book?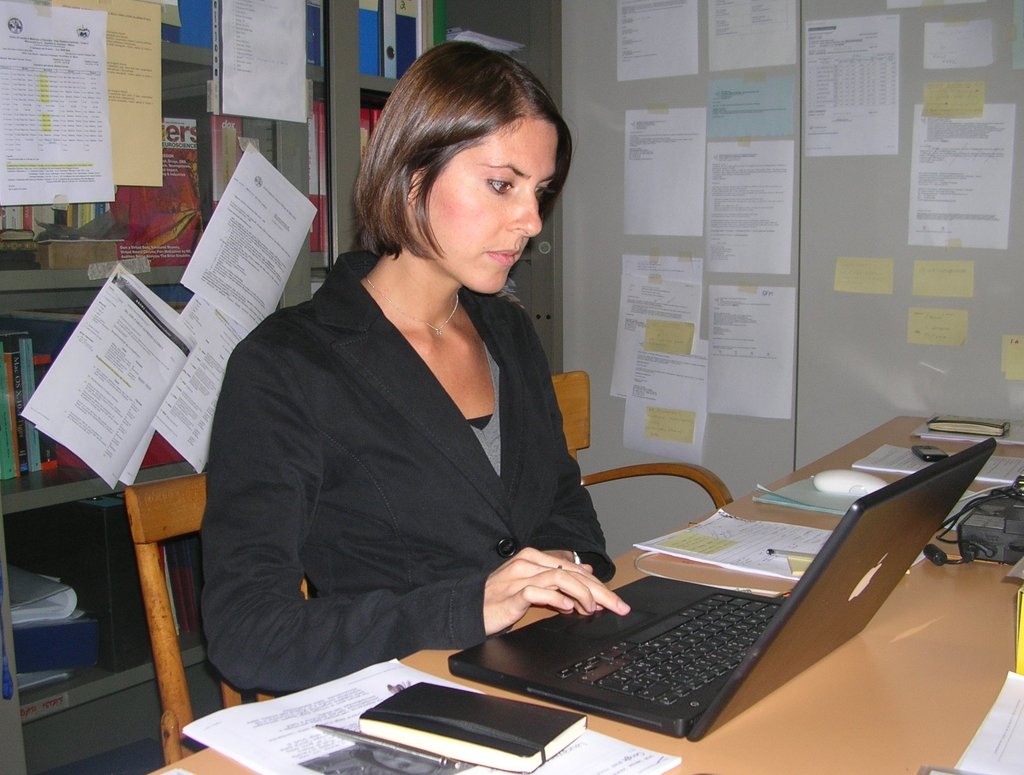
(358,677,587,774)
